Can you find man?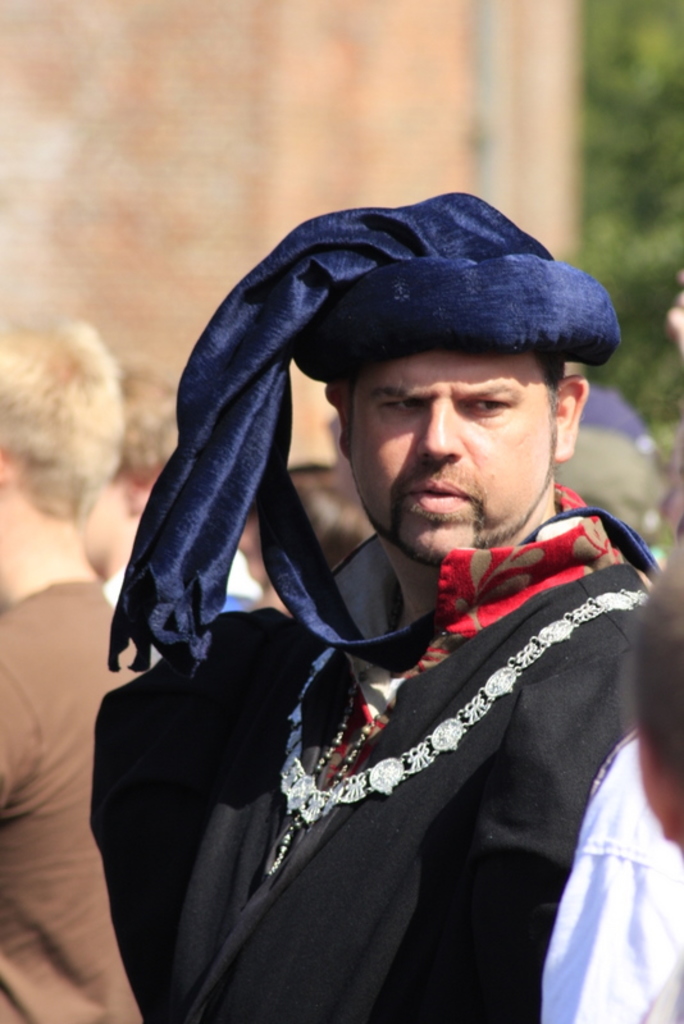
Yes, bounding box: (0, 284, 146, 1020).
